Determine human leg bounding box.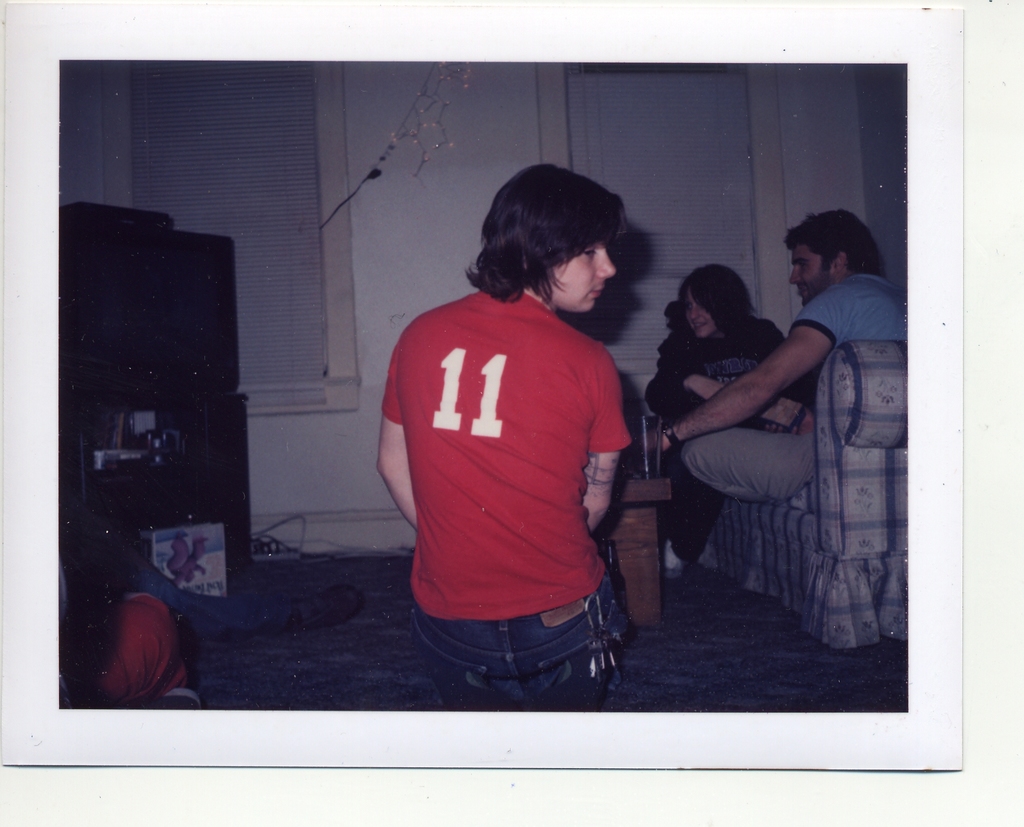
Determined: bbox=(498, 579, 620, 712).
